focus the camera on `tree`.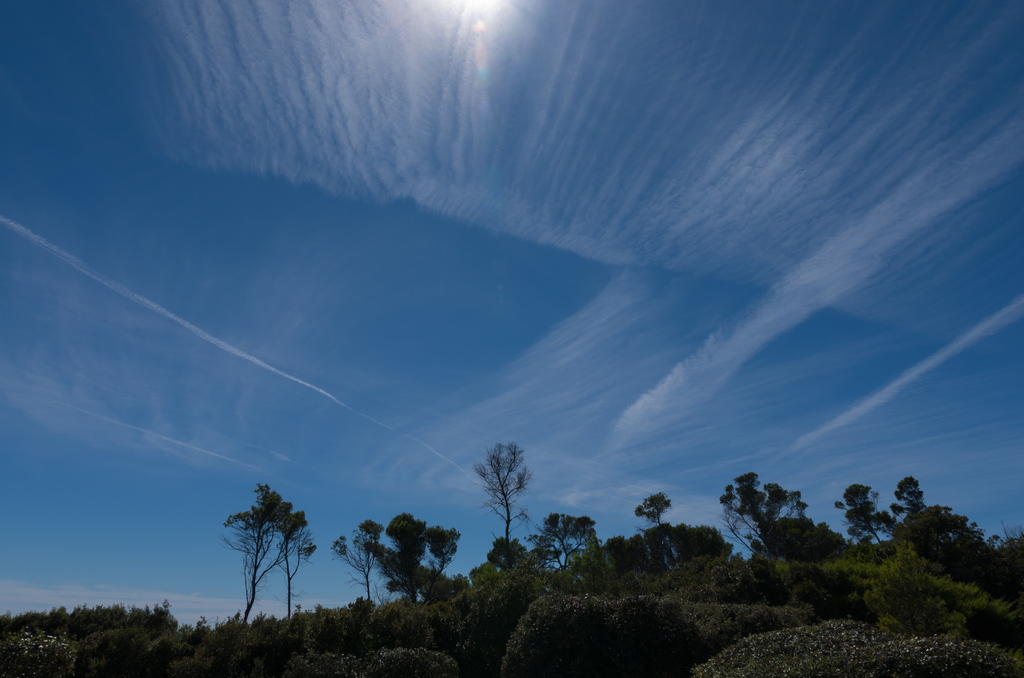
Focus region: {"x1": 892, "y1": 477, "x2": 925, "y2": 527}.
